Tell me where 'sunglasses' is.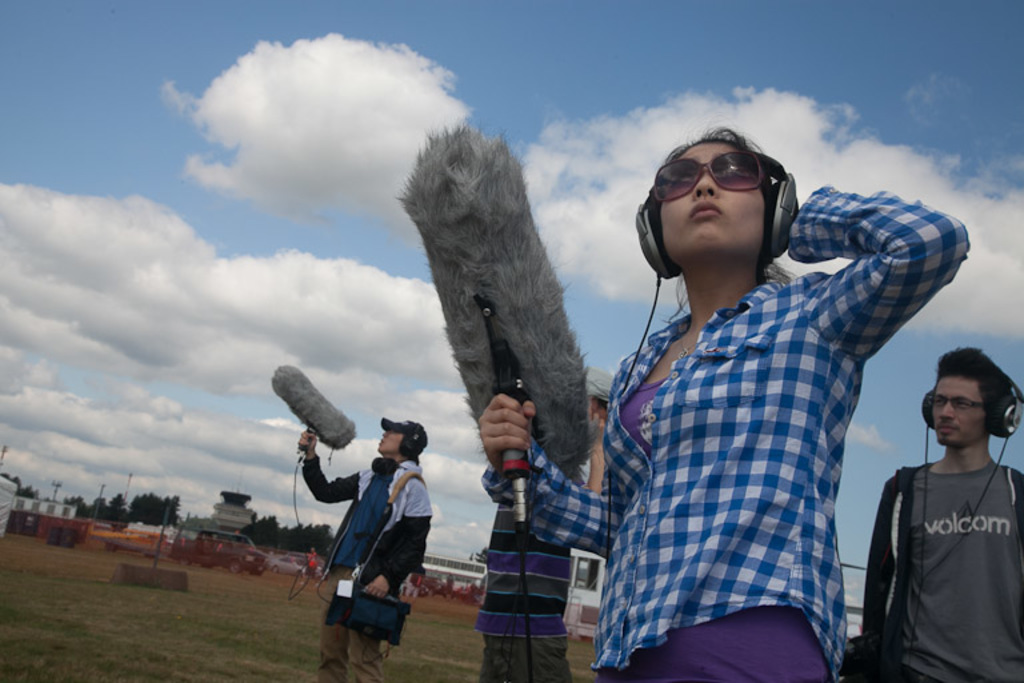
'sunglasses' is at [left=652, top=148, right=767, bottom=200].
